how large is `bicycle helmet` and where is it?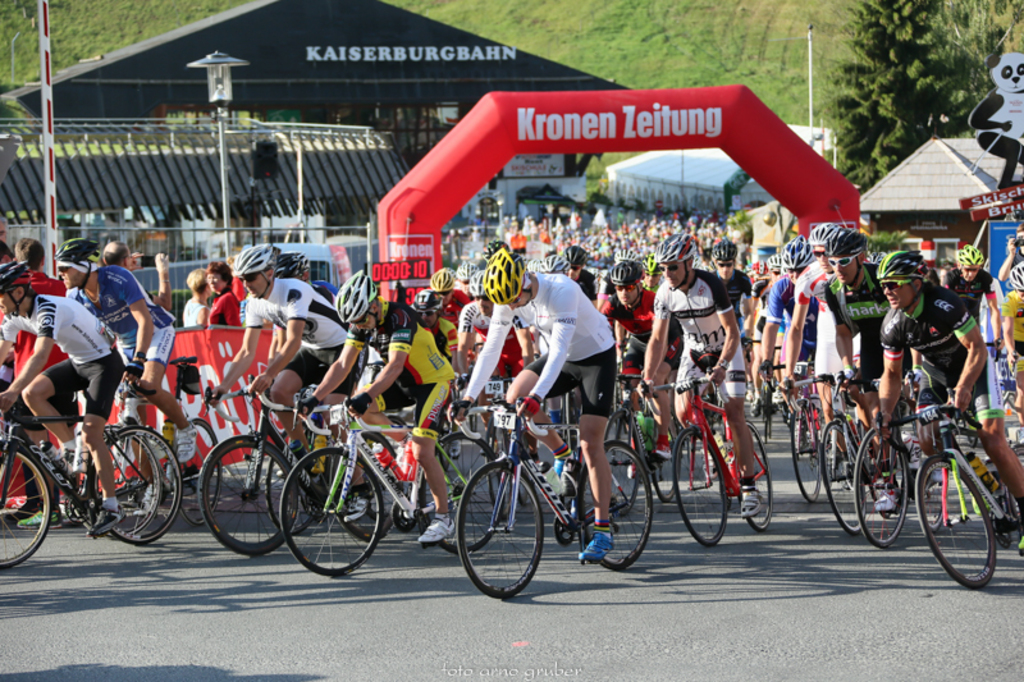
Bounding box: 778 241 812 278.
